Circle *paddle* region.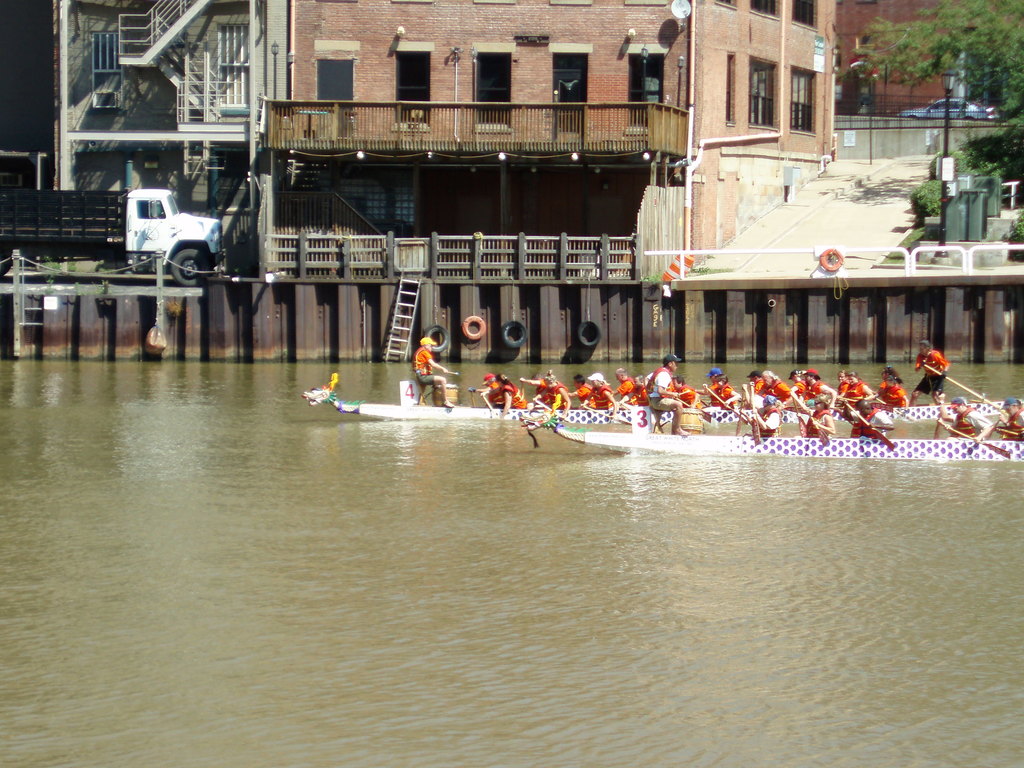
Region: rect(516, 380, 526, 394).
